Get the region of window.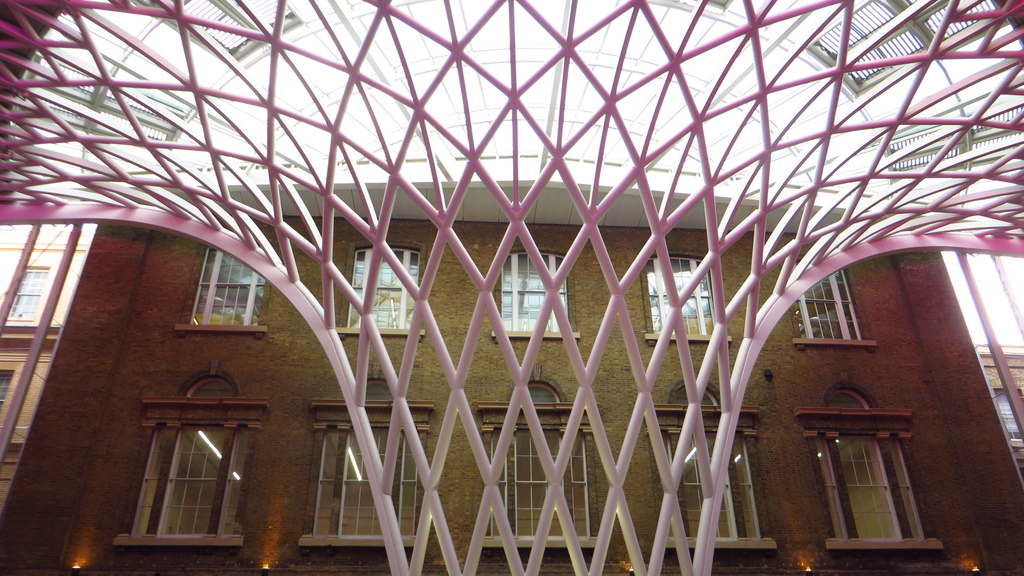
[645,367,781,554].
